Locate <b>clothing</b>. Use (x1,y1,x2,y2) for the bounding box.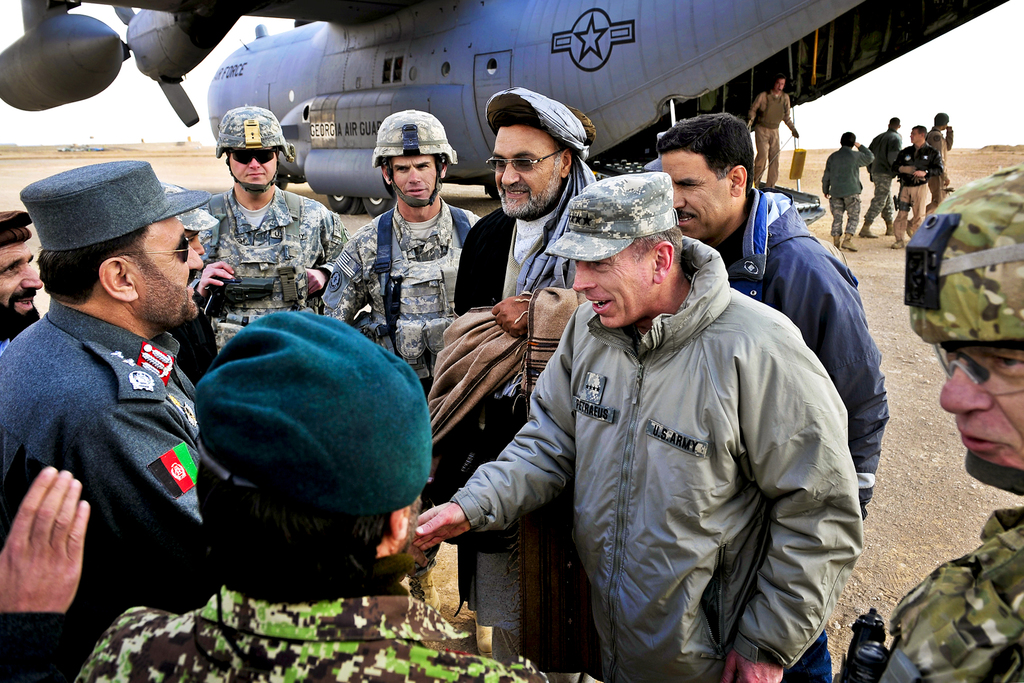
(64,583,536,682).
